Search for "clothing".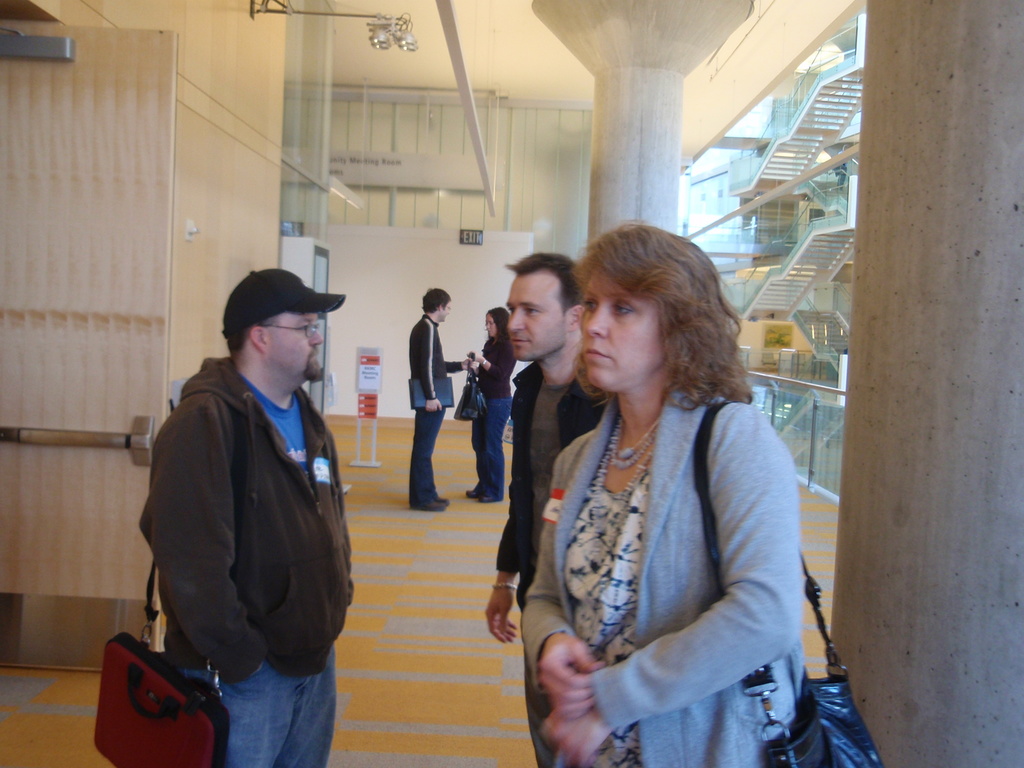
Found at locate(503, 330, 817, 761).
